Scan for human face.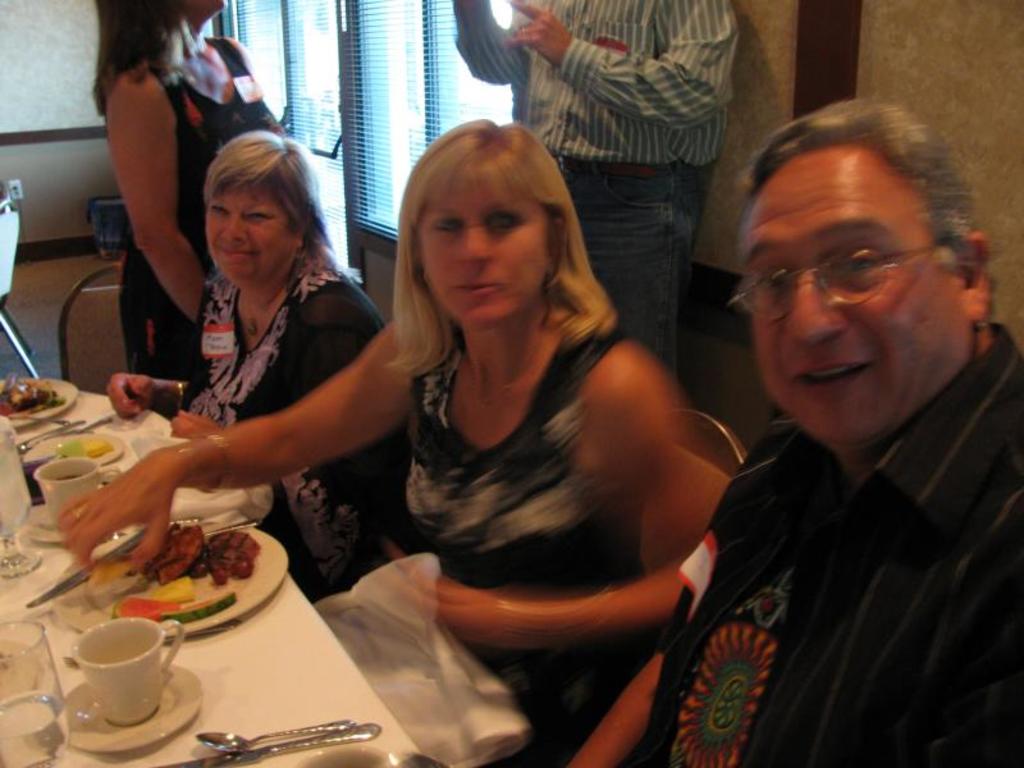
Scan result: x1=187, y1=0, x2=230, y2=10.
